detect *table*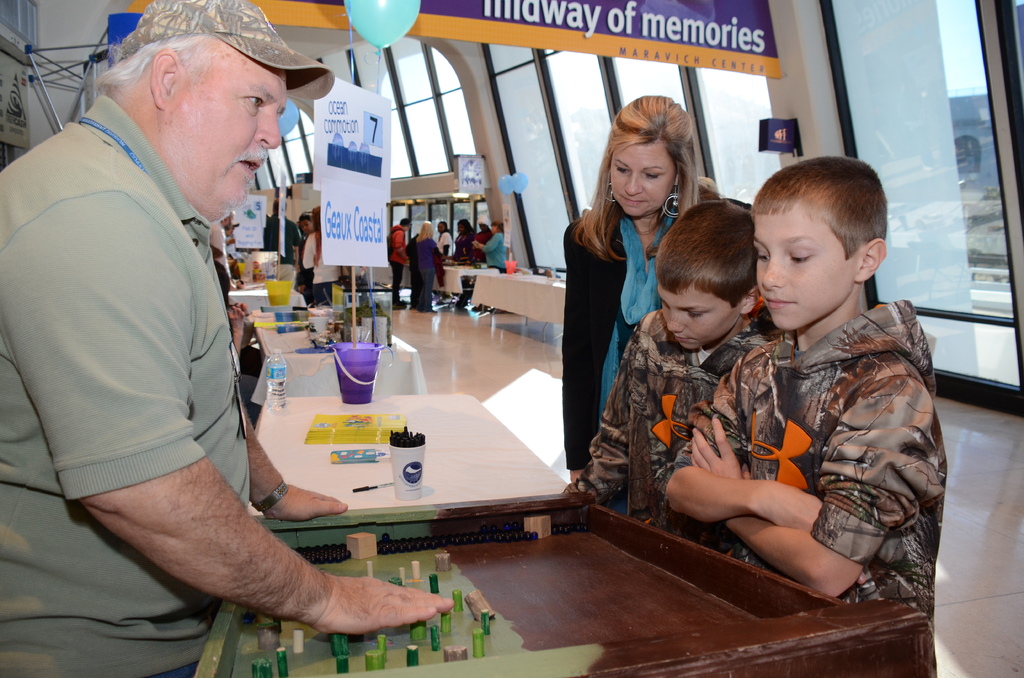
BBox(241, 394, 579, 512)
